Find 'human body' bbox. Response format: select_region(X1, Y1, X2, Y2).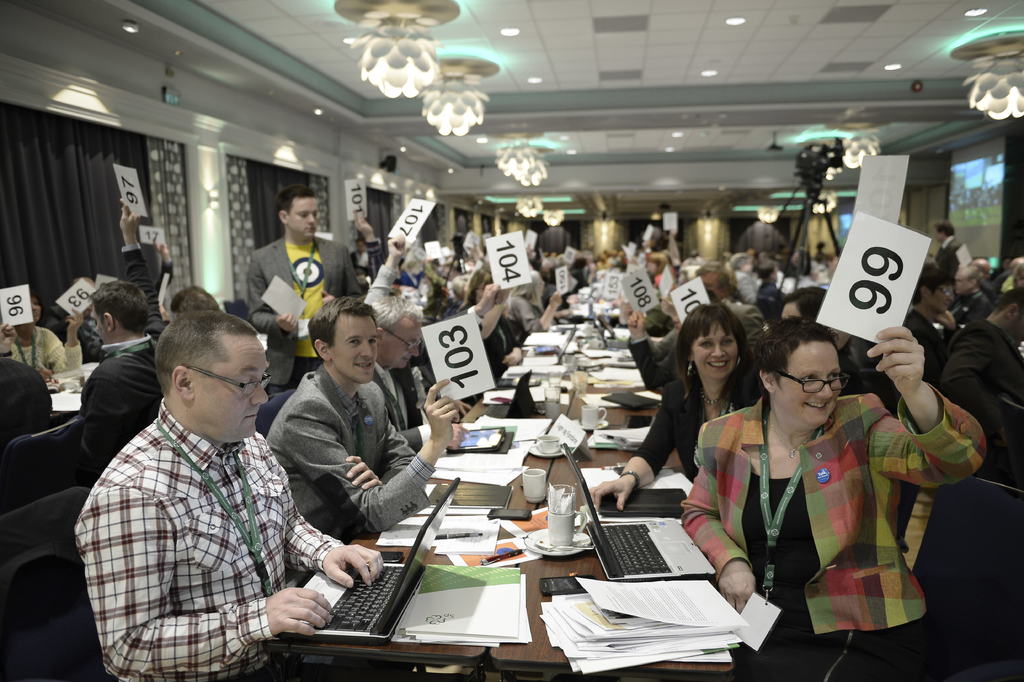
select_region(0, 290, 87, 370).
